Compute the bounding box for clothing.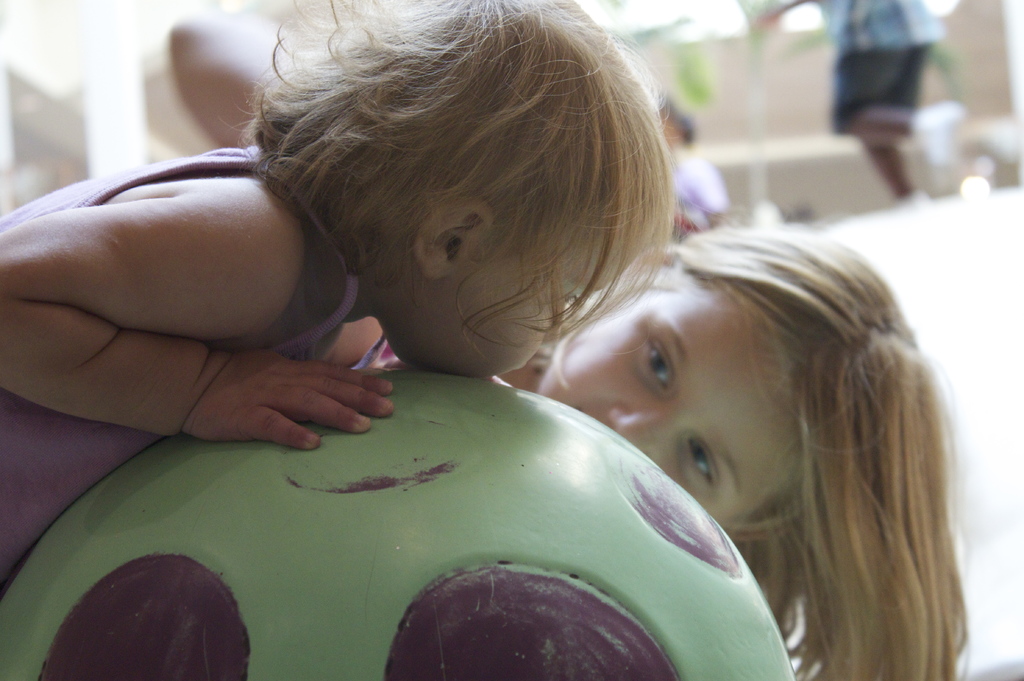
<bbox>673, 152, 728, 237</bbox>.
